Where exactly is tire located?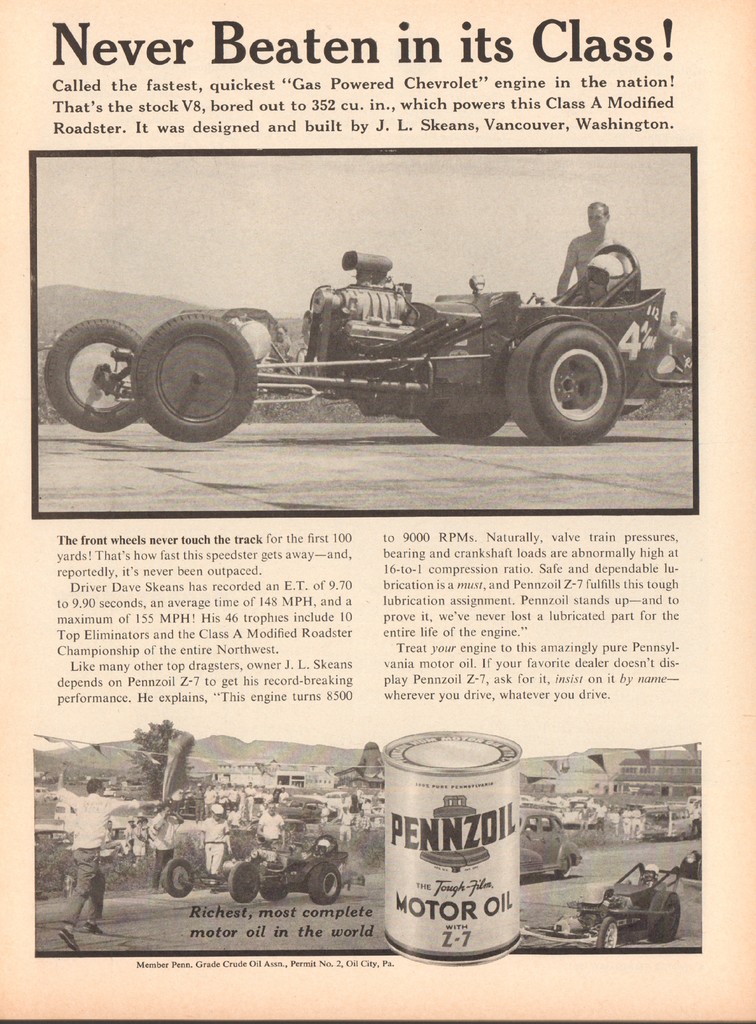
Its bounding box is <box>47,319,143,431</box>.
